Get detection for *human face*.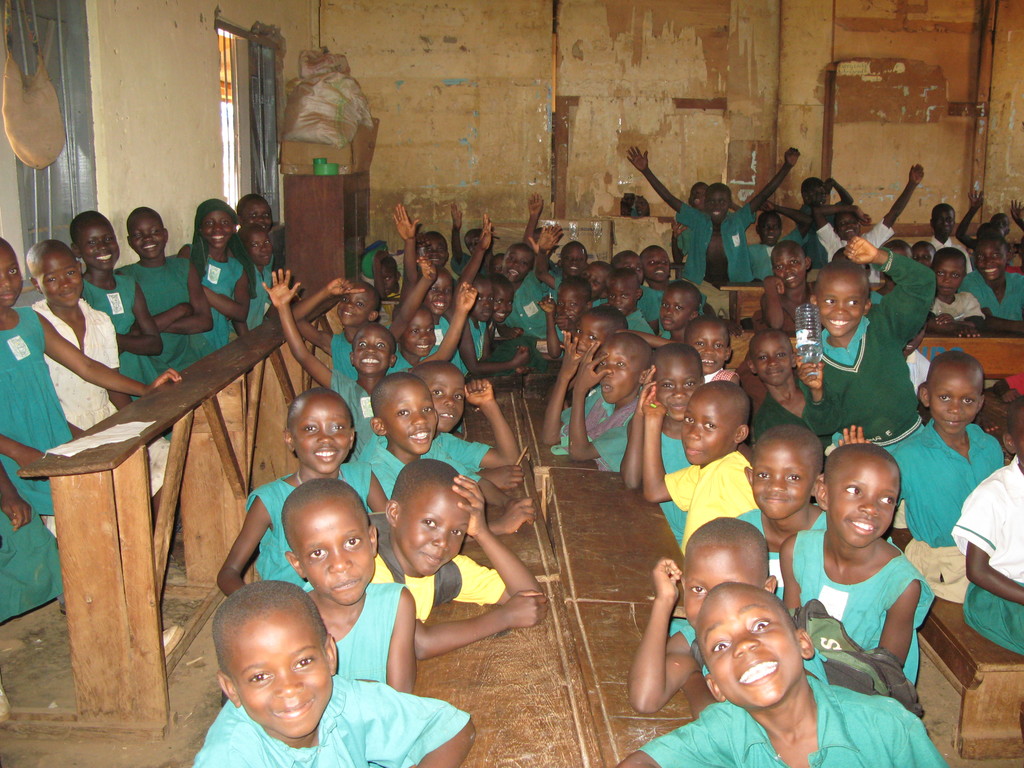
Detection: locate(81, 224, 115, 269).
